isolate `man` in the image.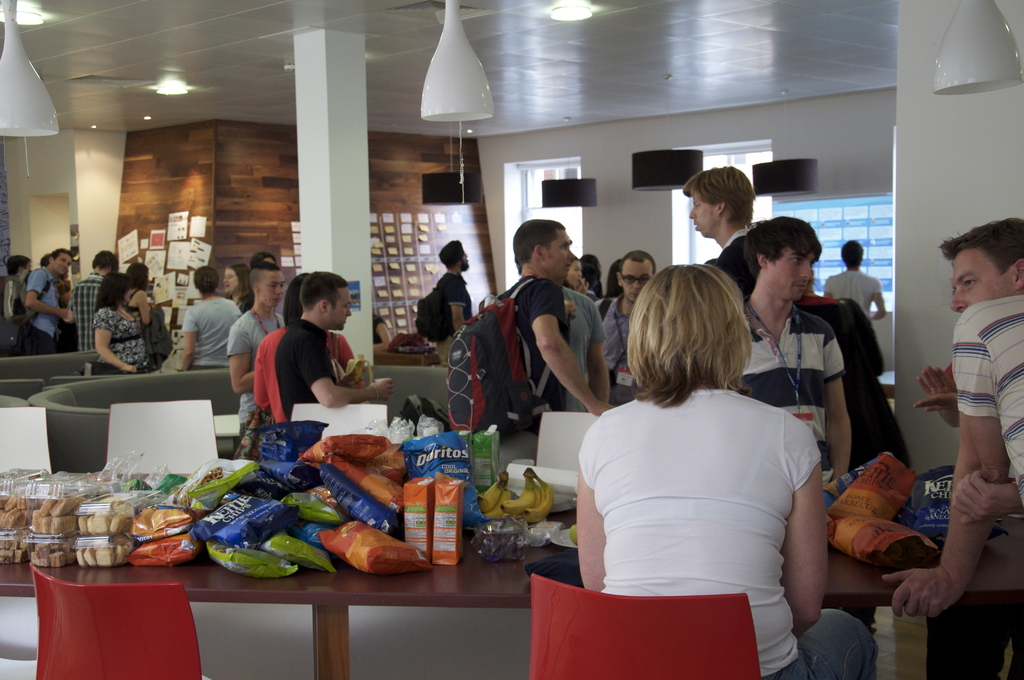
Isolated region: l=72, t=247, r=118, b=352.
